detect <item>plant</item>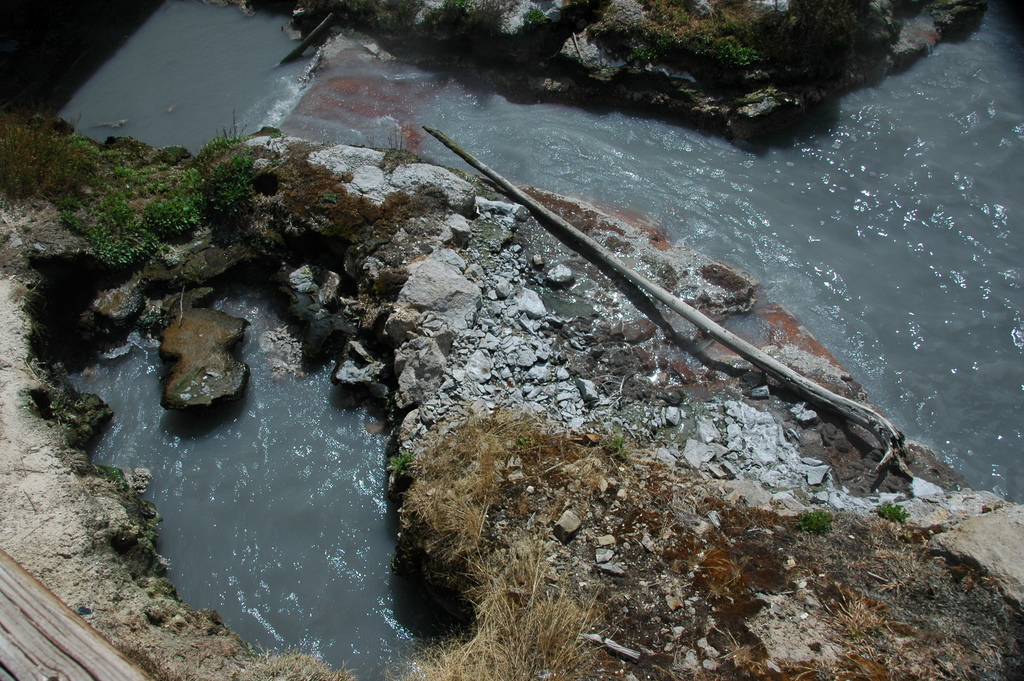
l=139, t=198, r=201, b=243
